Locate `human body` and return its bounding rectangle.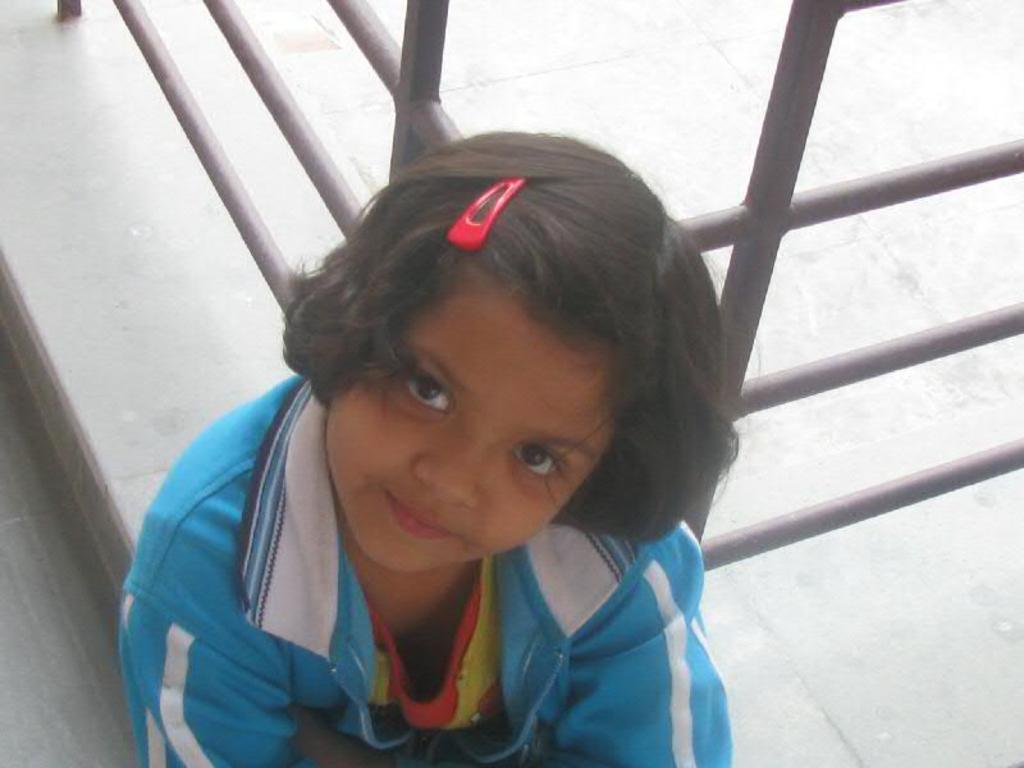
[x1=147, y1=143, x2=886, y2=767].
